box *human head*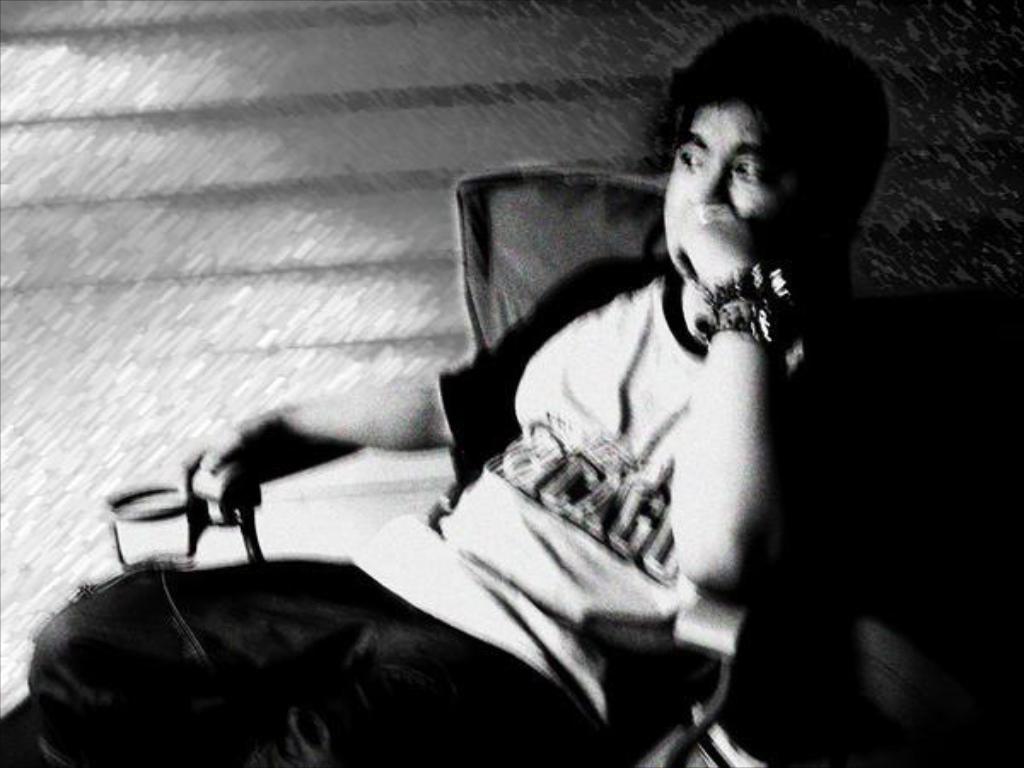
box(647, 20, 884, 283)
